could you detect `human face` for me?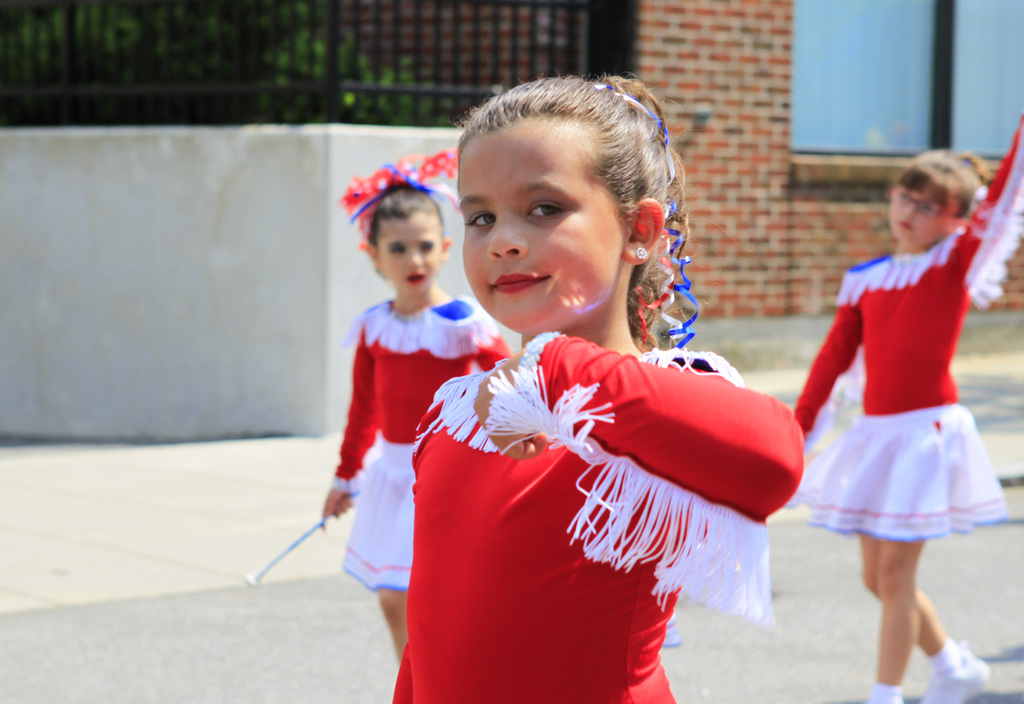
Detection result: Rect(885, 180, 948, 250).
